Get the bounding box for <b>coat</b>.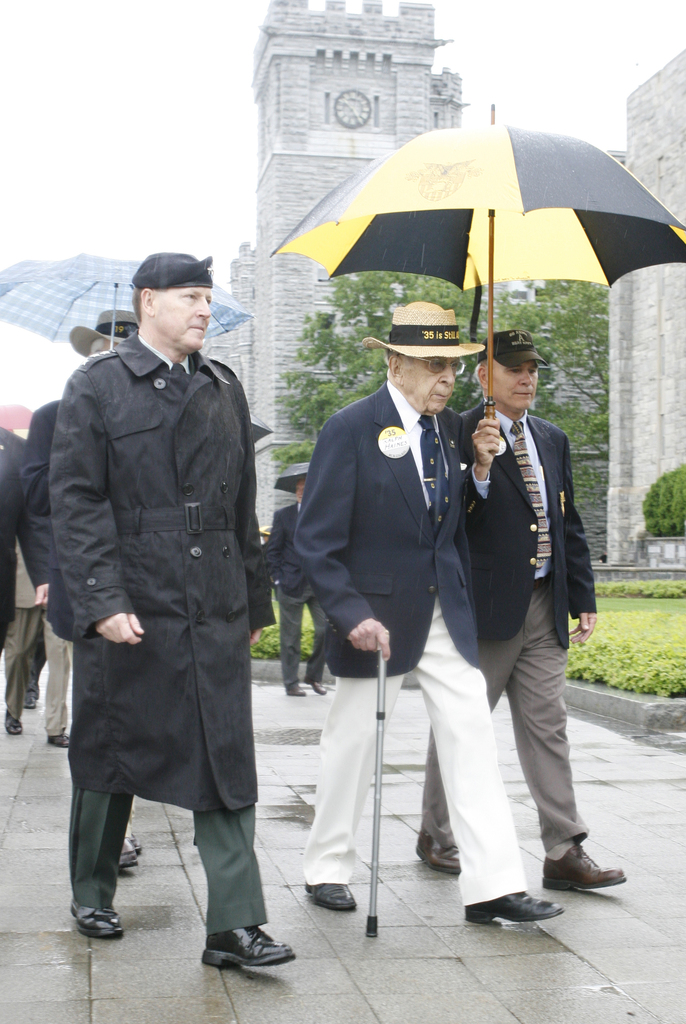
x1=68 y1=321 x2=283 y2=818.
